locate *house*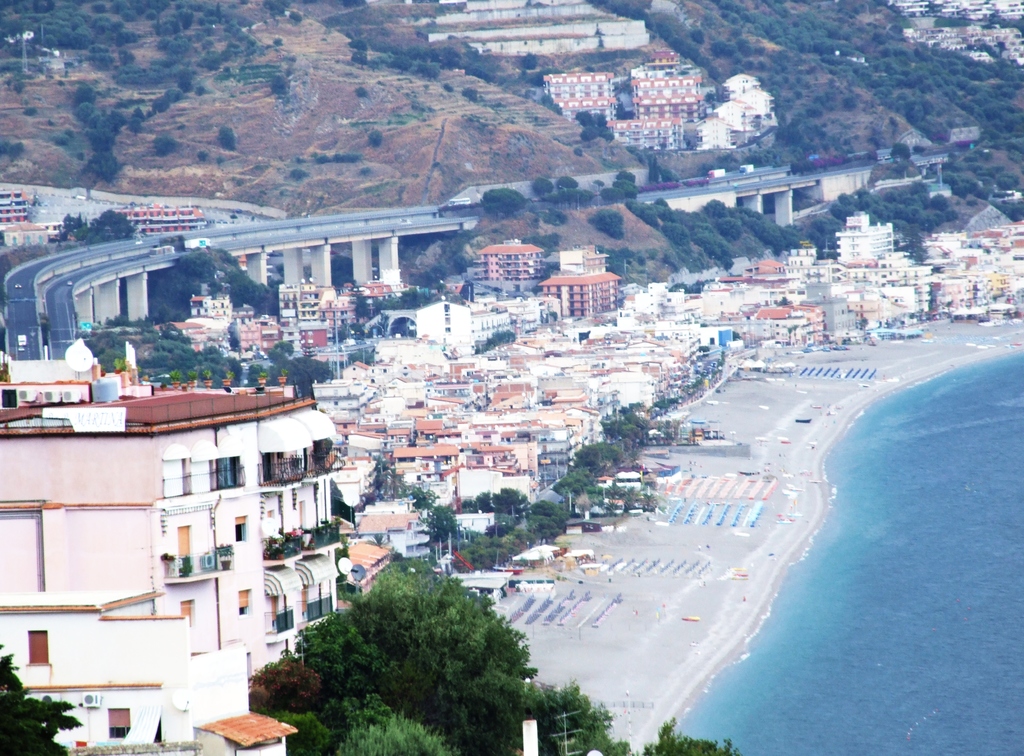
<region>380, 337, 444, 367</region>
